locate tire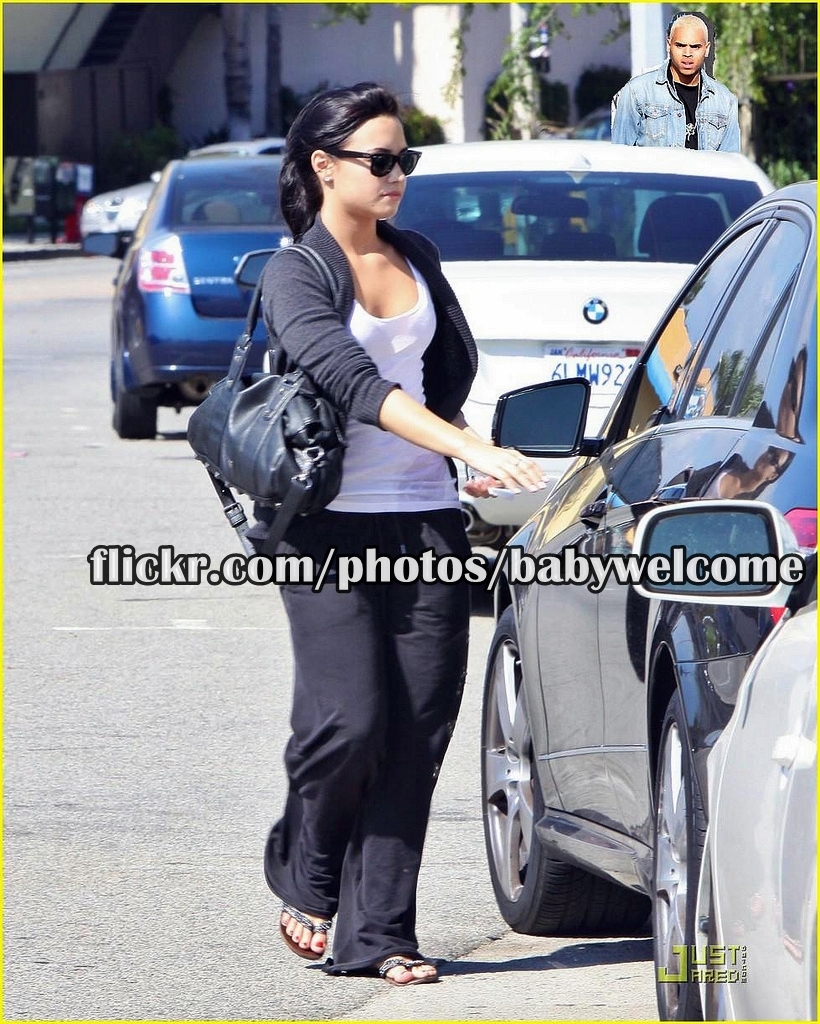
pyautogui.locateOnScreen(473, 593, 660, 958)
